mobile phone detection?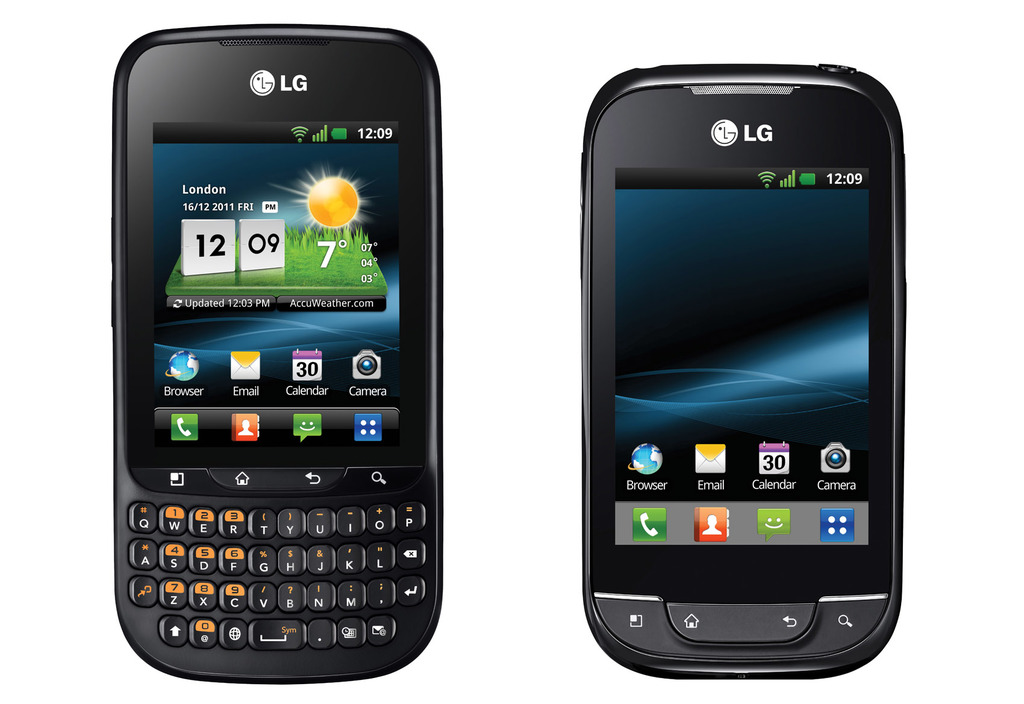
bbox(575, 60, 909, 681)
